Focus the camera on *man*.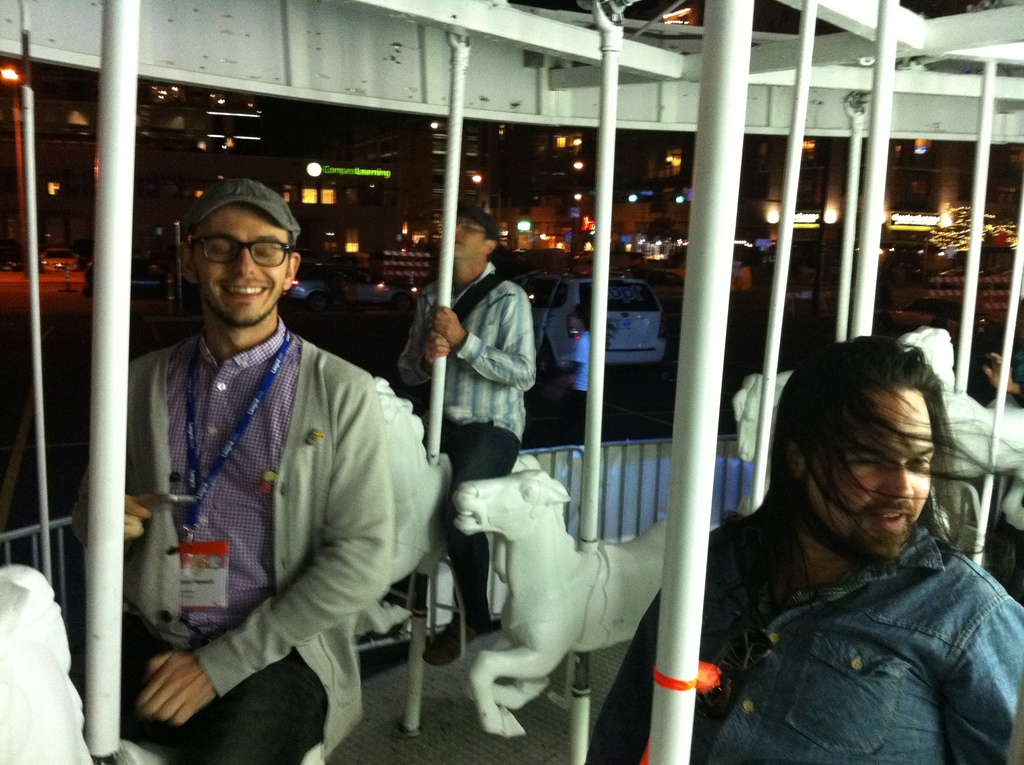
Focus region: bbox(585, 335, 1023, 764).
